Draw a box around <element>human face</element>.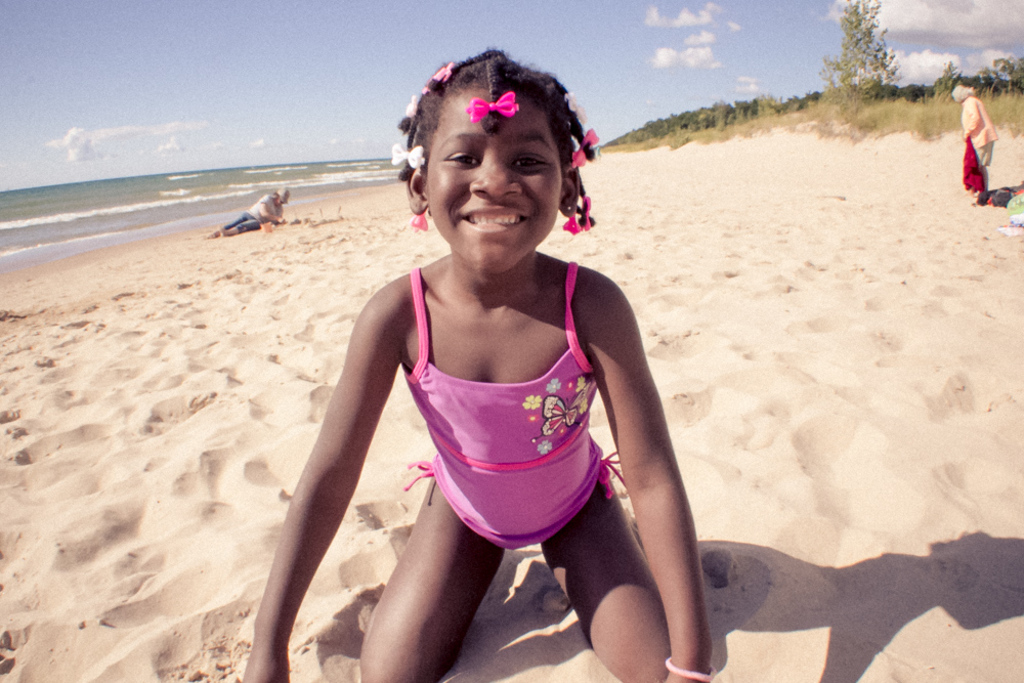
box(421, 79, 566, 272).
